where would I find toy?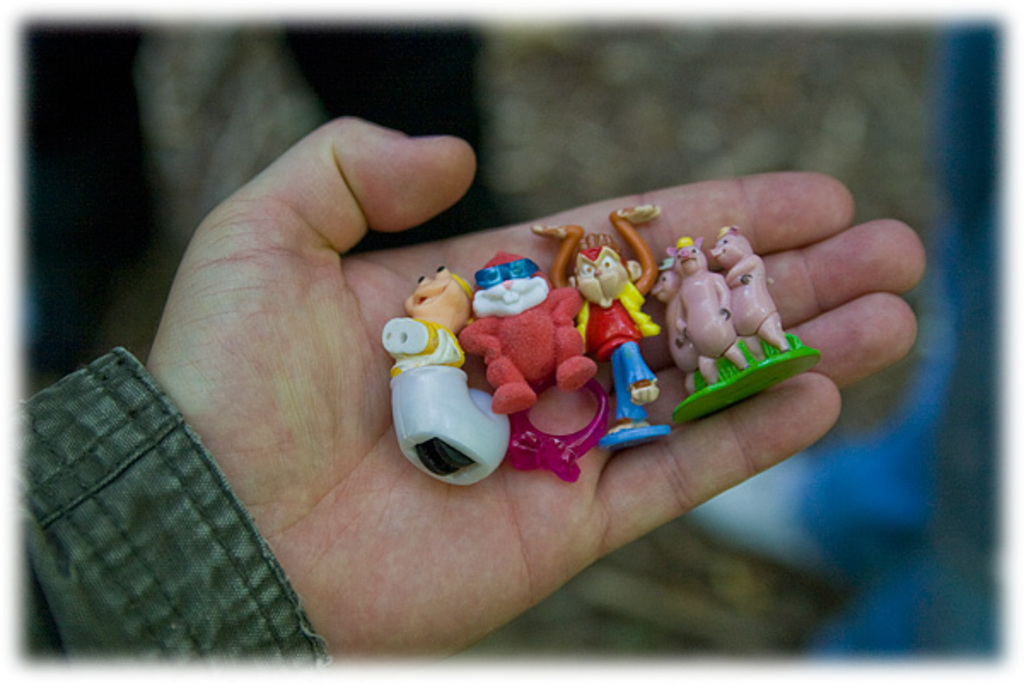
At [447, 242, 594, 418].
